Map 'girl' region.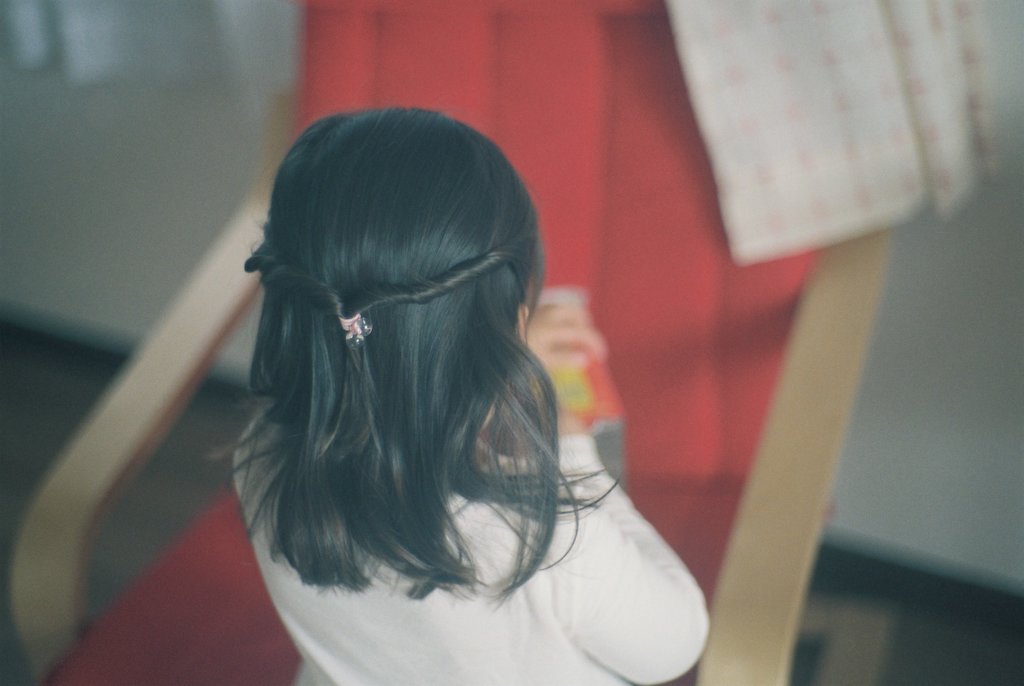
Mapped to (x1=203, y1=110, x2=709, y2=685).
